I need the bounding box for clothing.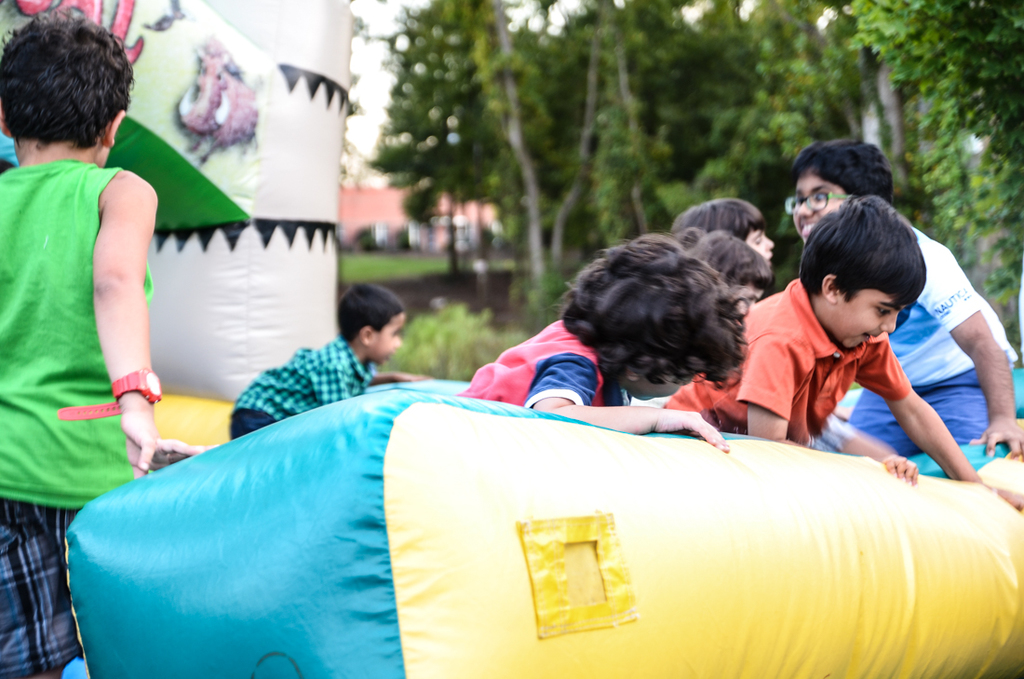
Here it is: <region>461, 313, 635, 411</region>.
